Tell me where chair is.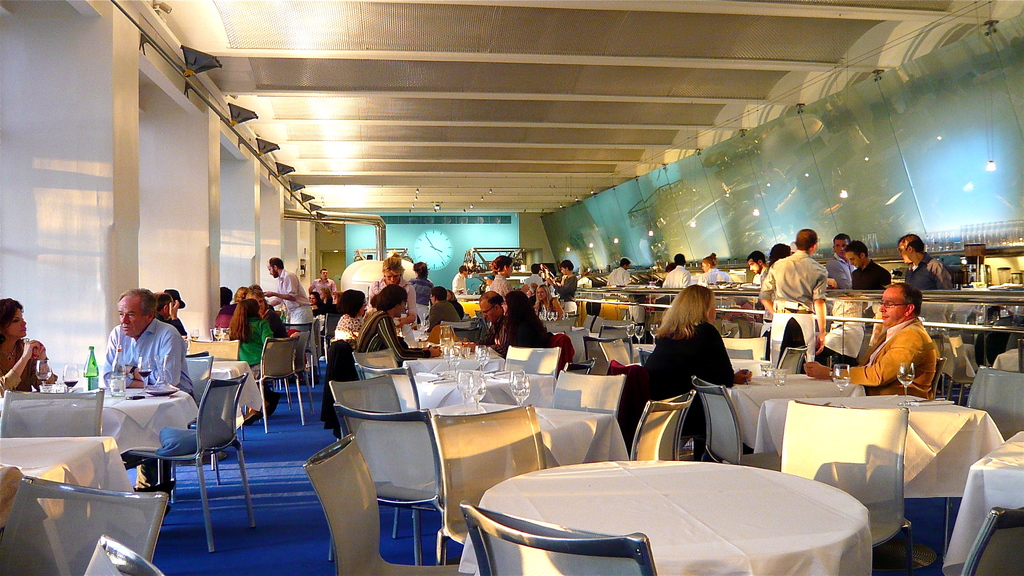
chair is at [460, 498, 659, 575].
